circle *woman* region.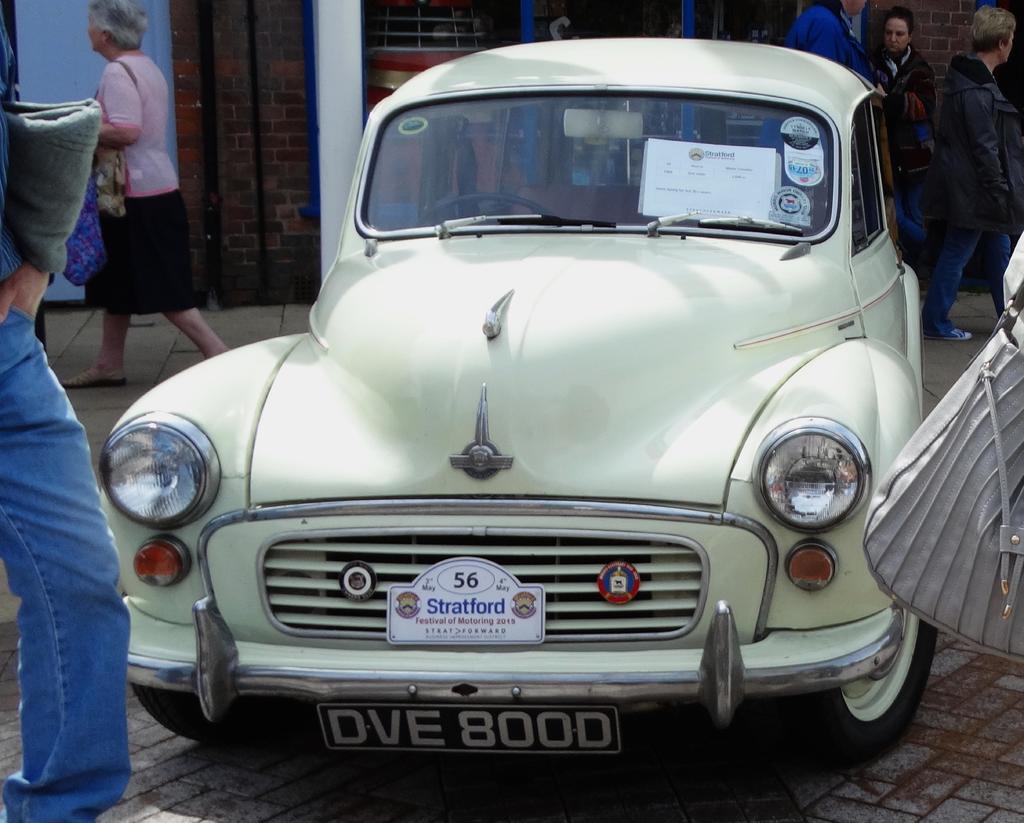
Region: [left=874, top=13, right=945, bottom=143].
